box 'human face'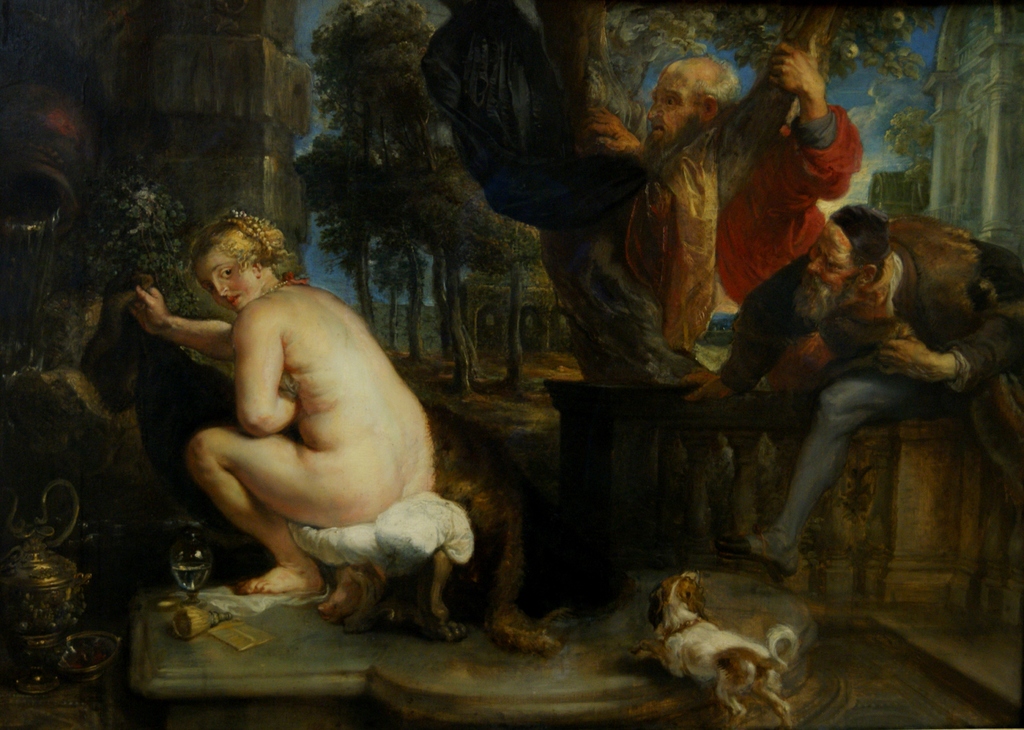
x1=801 y1=224 x2=853 y2=288
